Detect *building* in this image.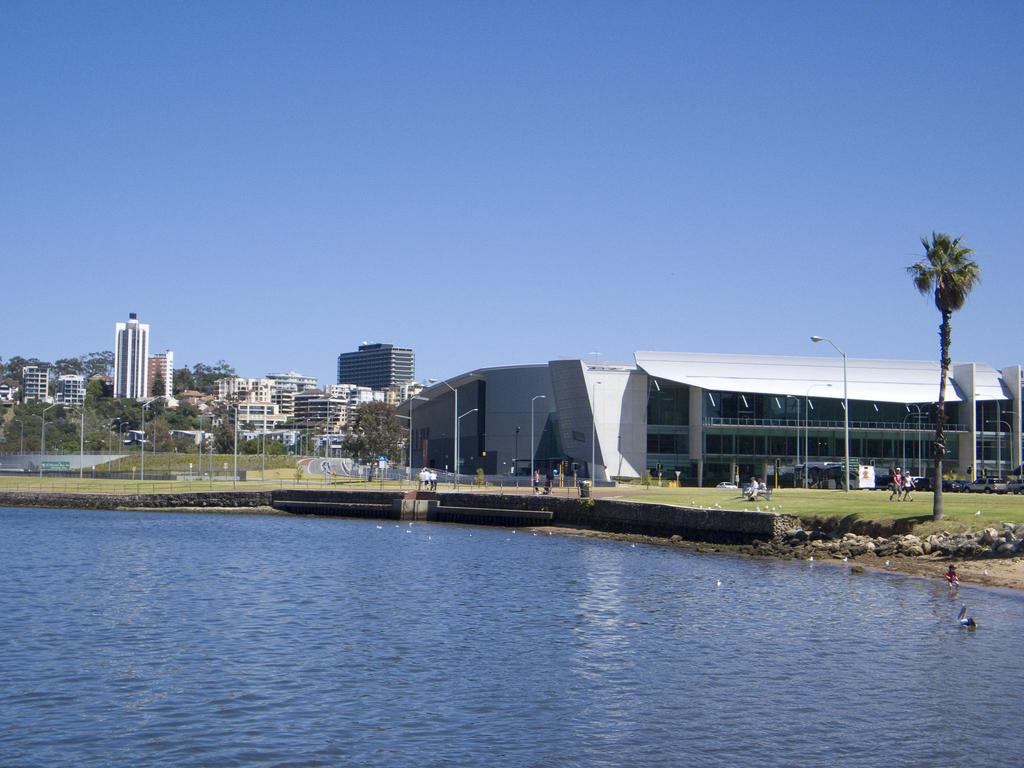
Detection: x1=390, y1=367, x2=561, y2=484.
